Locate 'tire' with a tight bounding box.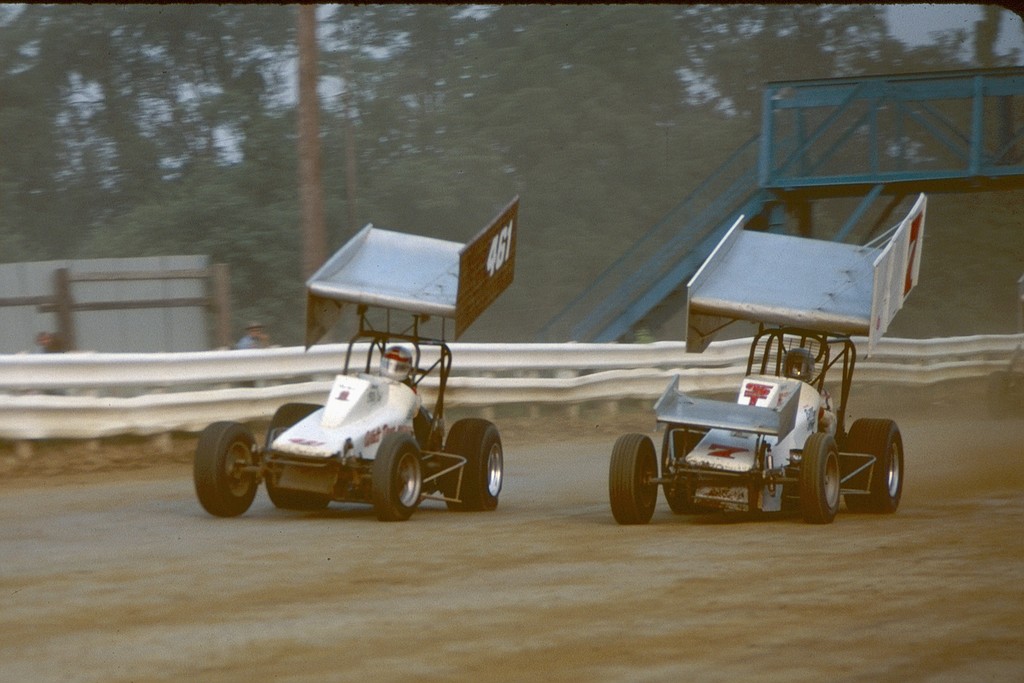
<bbox>372, 427, 425, 520</bbox>.
